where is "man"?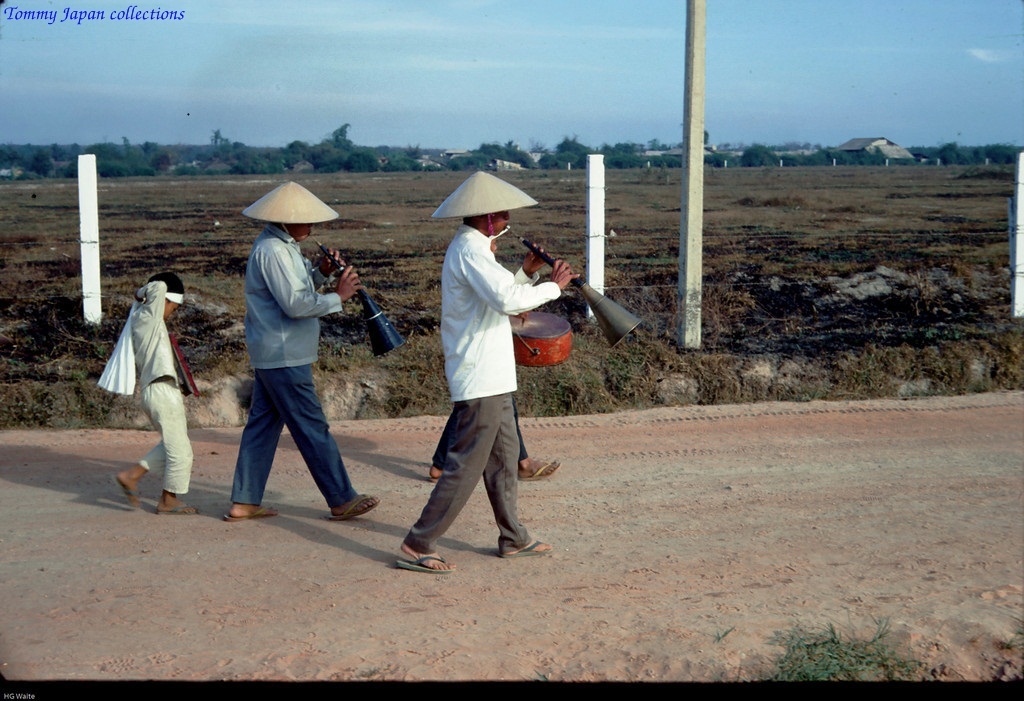
[223,180,378,525].
